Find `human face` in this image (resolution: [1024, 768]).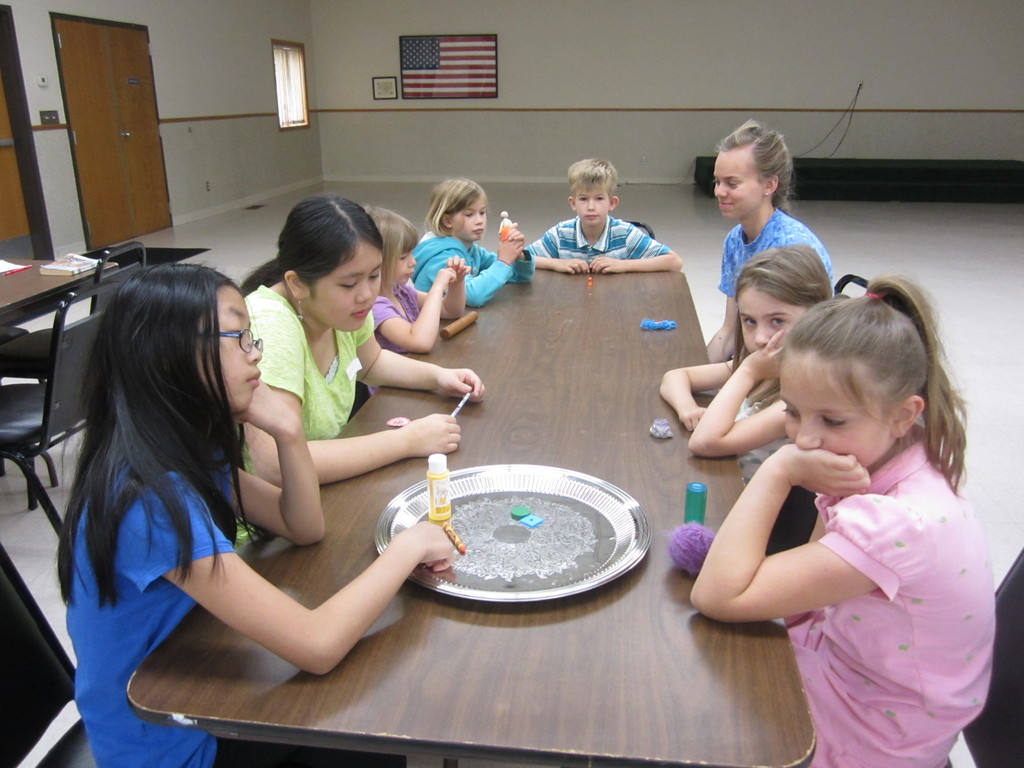
l=202, t=279, r=263, b=412.
